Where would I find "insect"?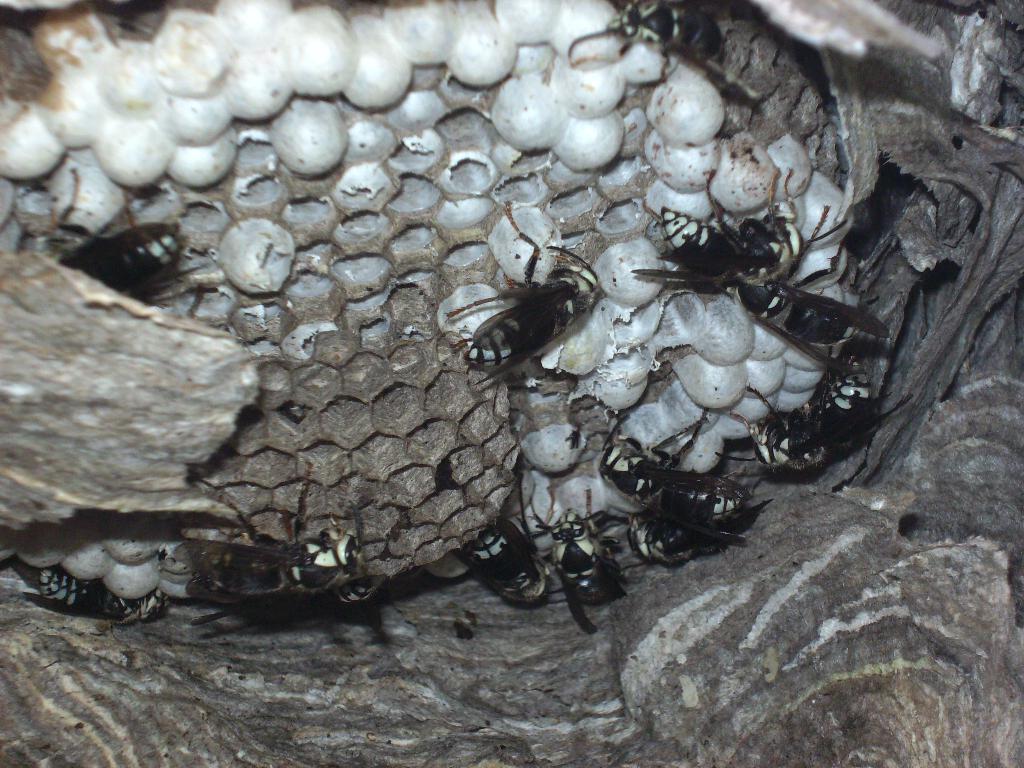
At region(453, 479, 545, 609).
